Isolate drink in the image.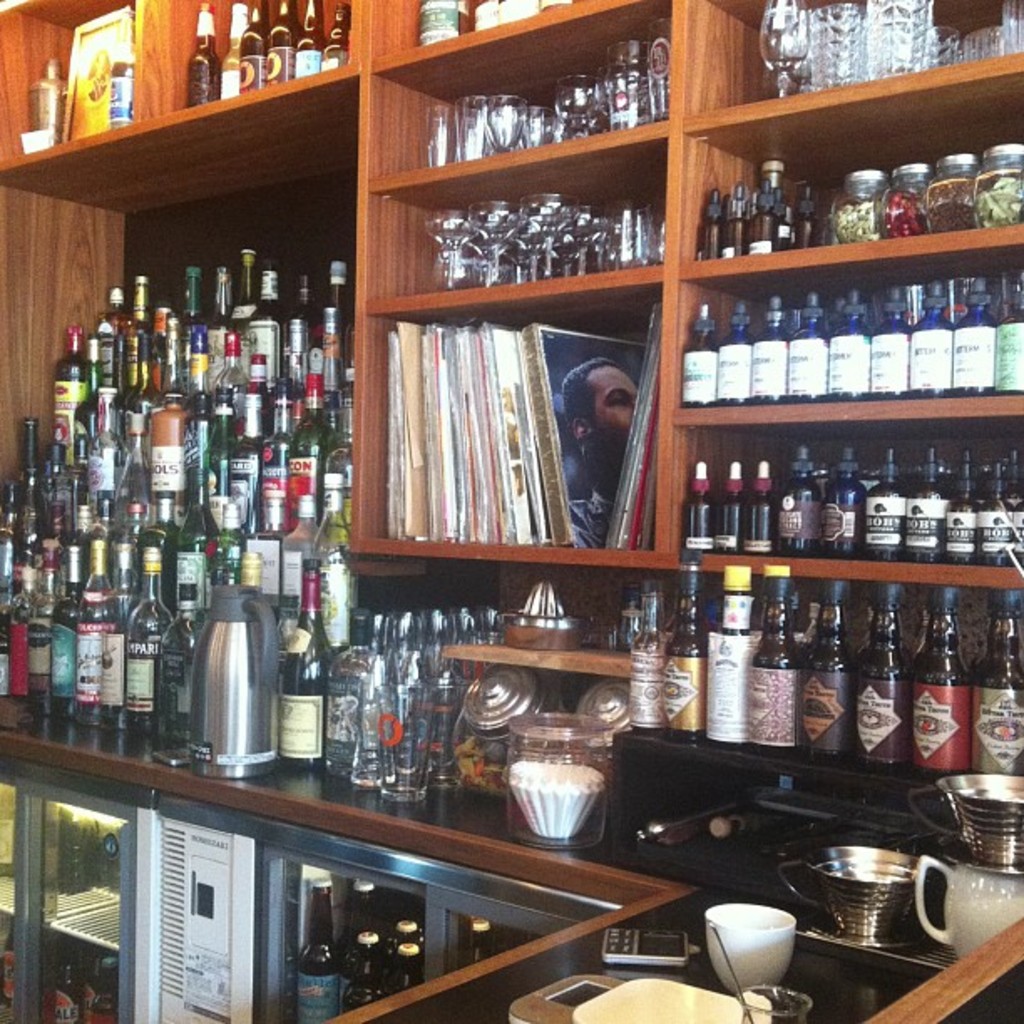
Isolated region: locate(868, 448, 904, 562).
